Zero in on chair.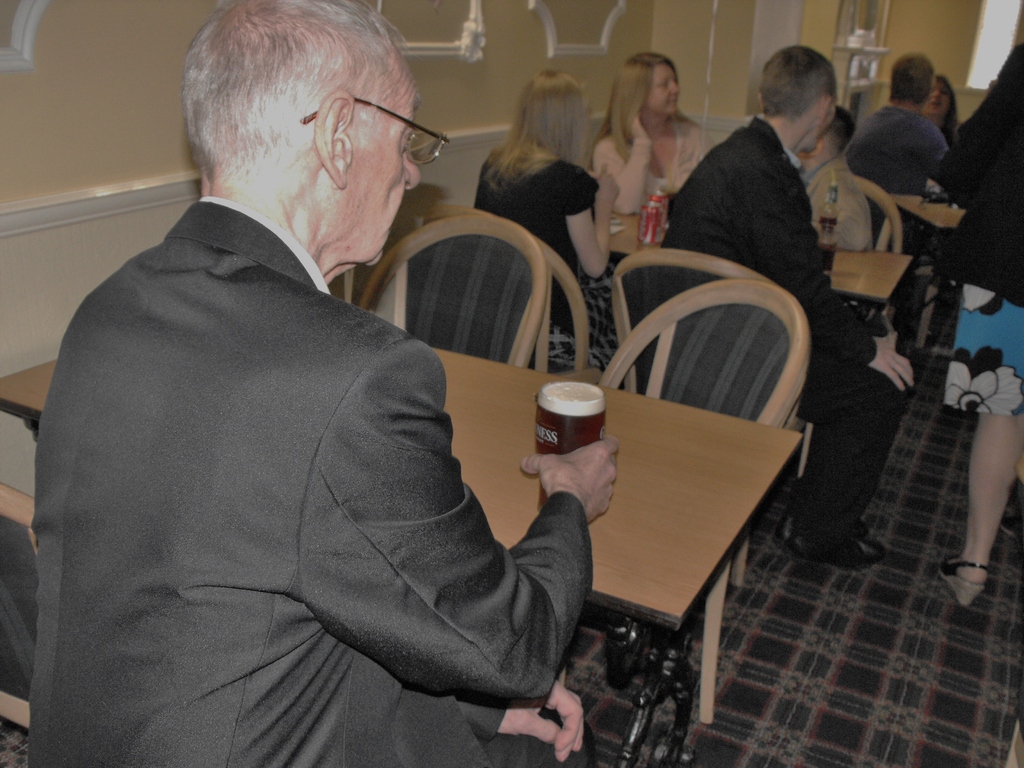
Zeroed in: 857 177 912 255.
